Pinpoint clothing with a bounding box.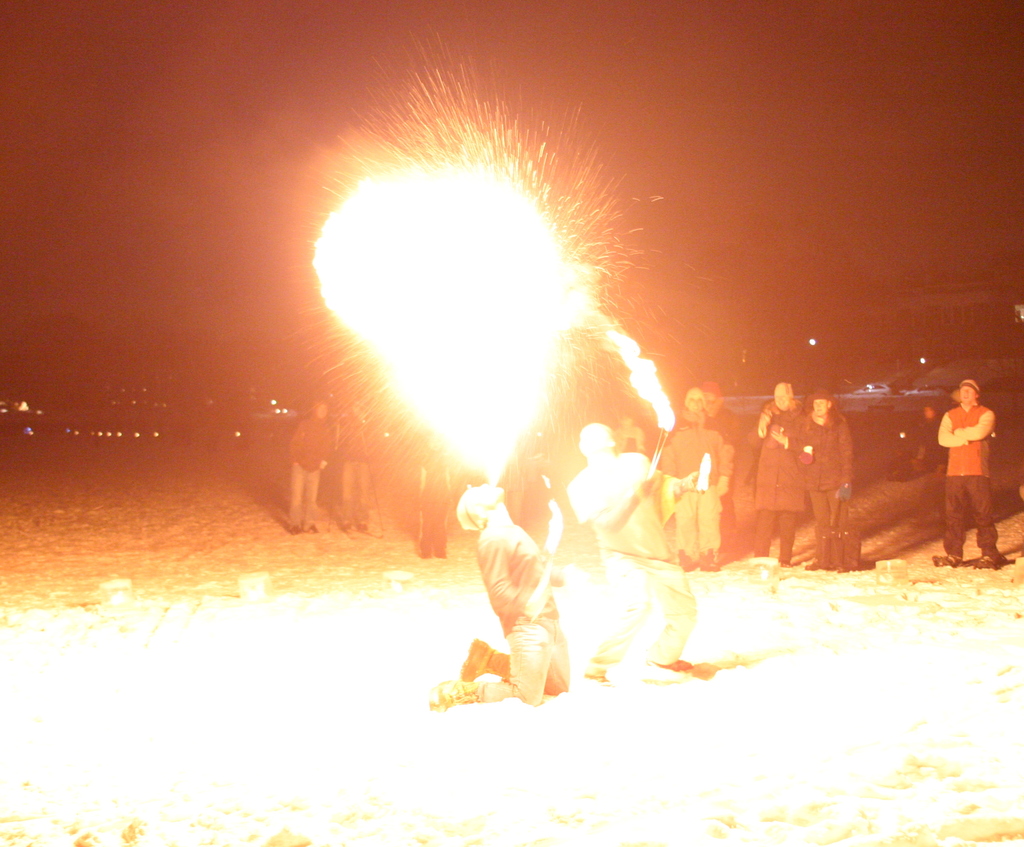
<bbox>287, 416, 340, 537</bbox>.
